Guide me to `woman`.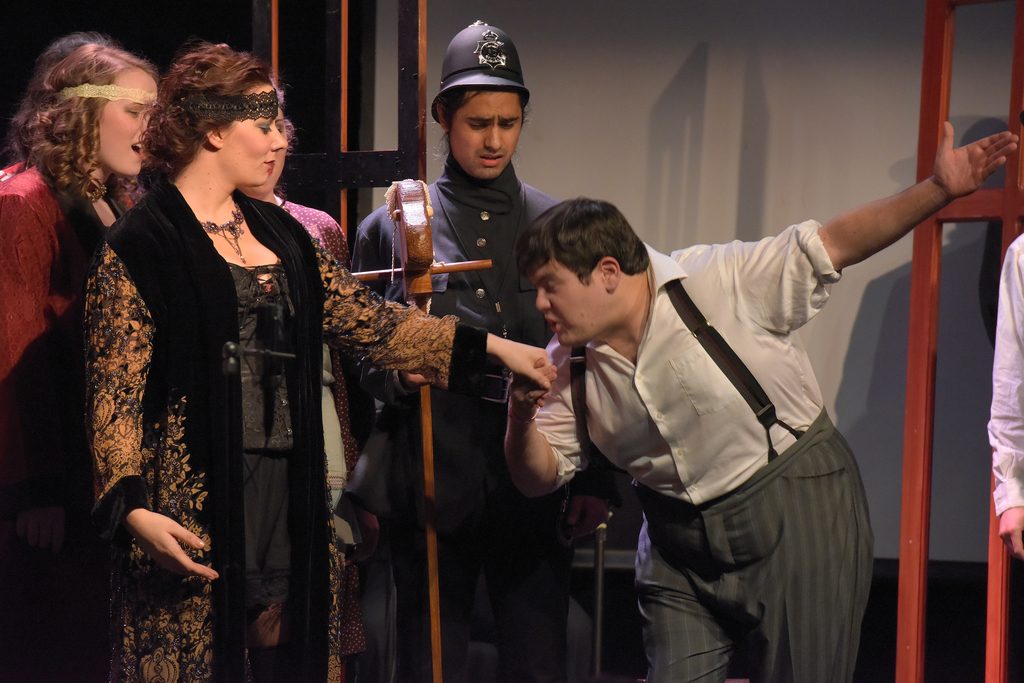
Guidance: left=84, top=37, right=553, bottom=682.
